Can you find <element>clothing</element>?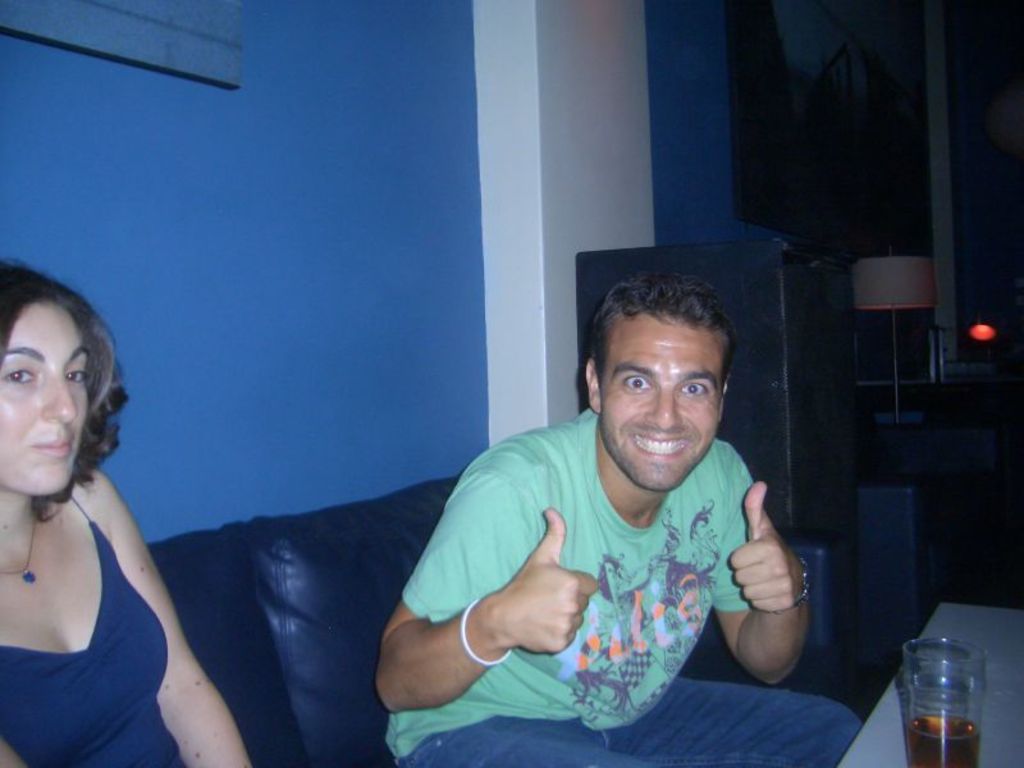
Yes, bounding box: locate(385, 411, 863, 767).
